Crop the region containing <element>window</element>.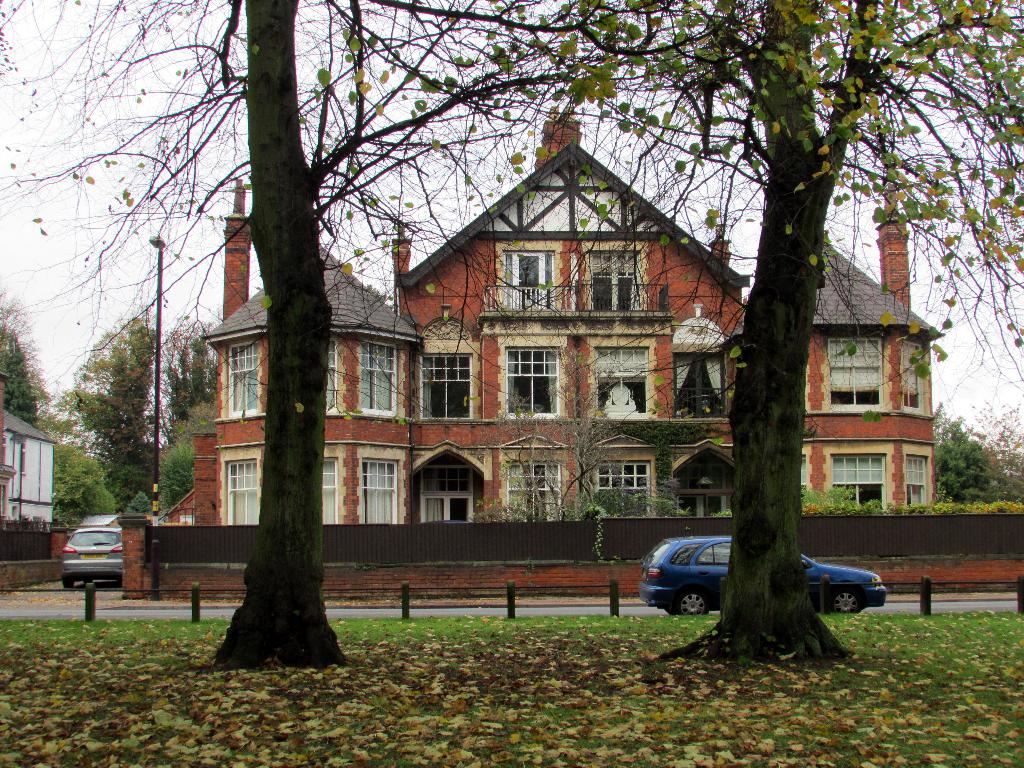
Crop region: box(324, 340, 344, 419).
